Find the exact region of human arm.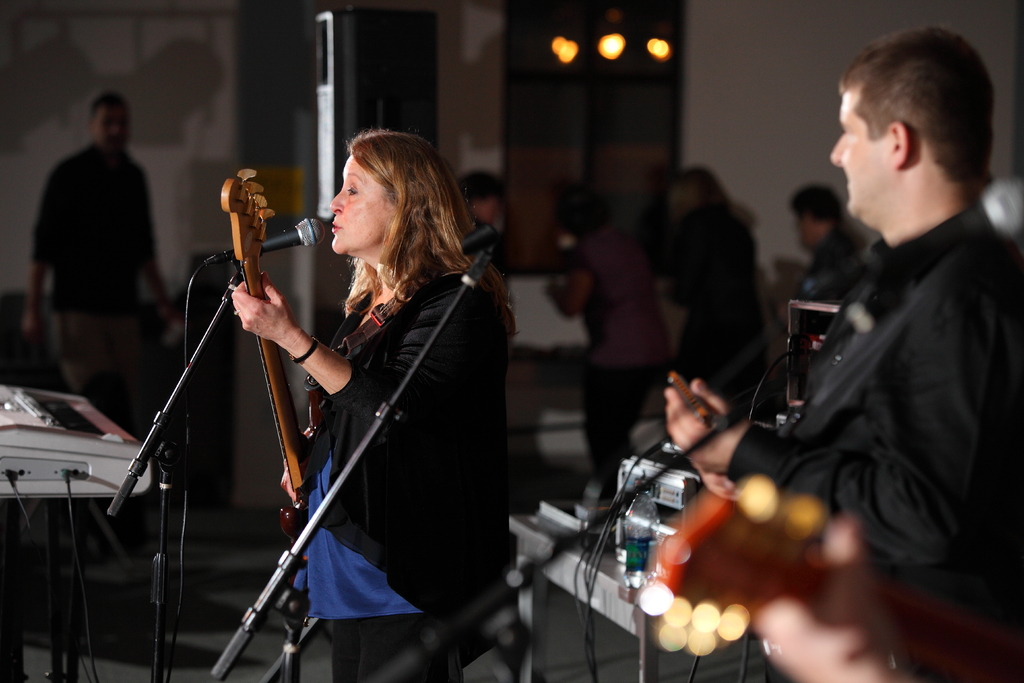
Exact region: rect(658, 263, 970, 565).
